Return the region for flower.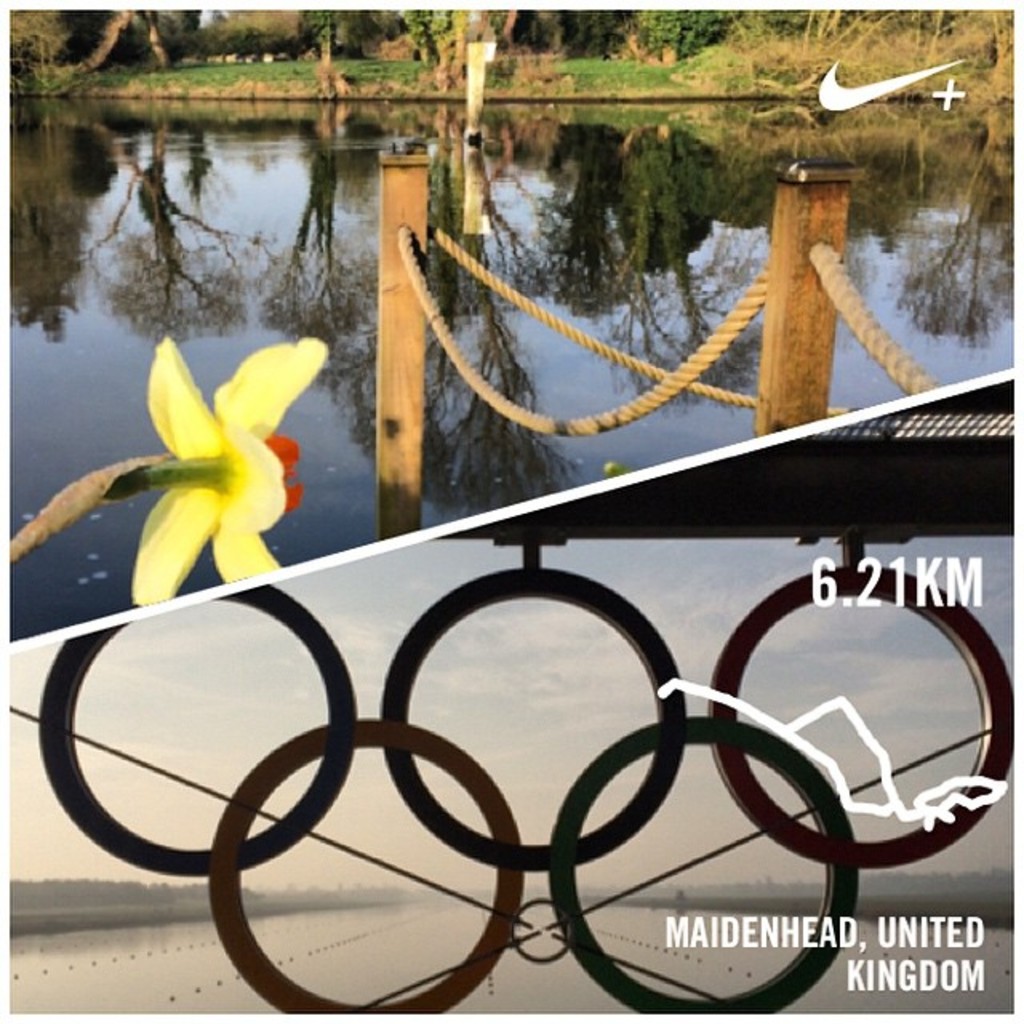
<bbox>122, 333, 338, 619</bbox>.
